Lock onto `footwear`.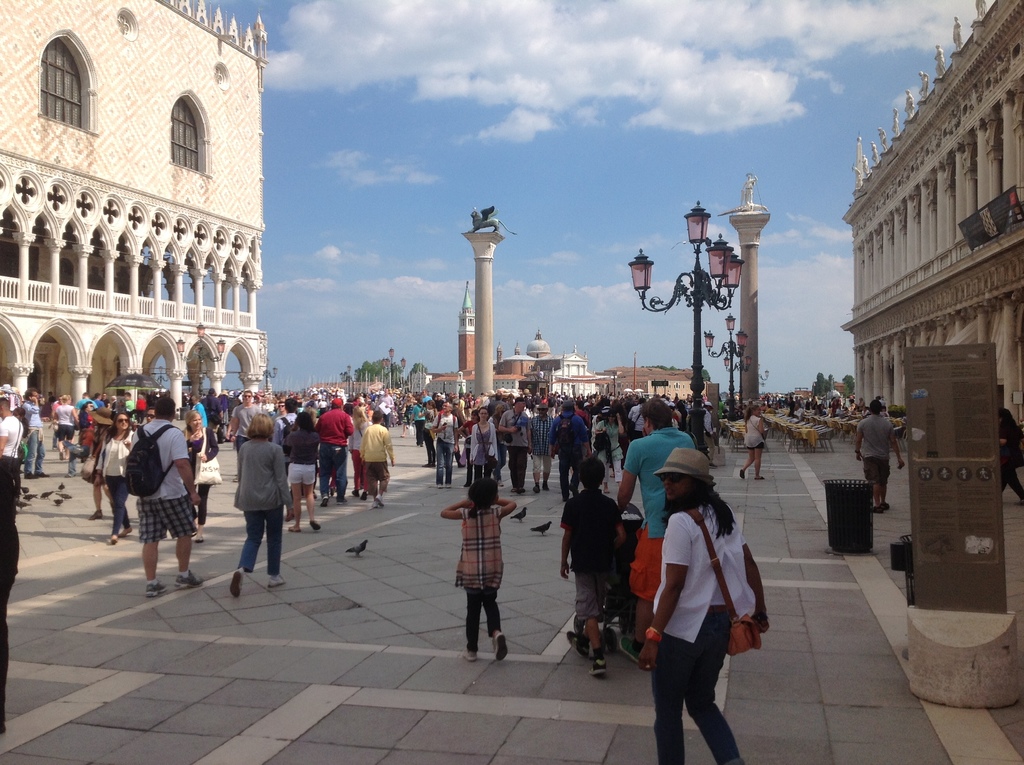
Locked: <region>339, 484, 344, 499</region>.
